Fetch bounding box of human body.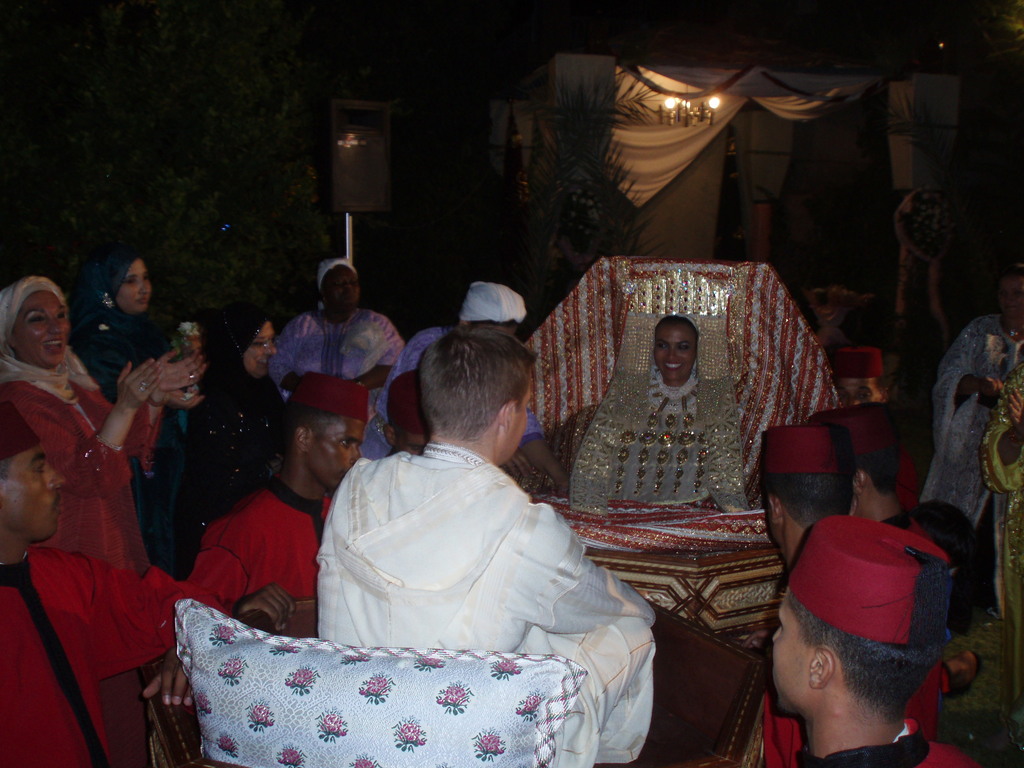
Bbox: [216,317,596,760].
